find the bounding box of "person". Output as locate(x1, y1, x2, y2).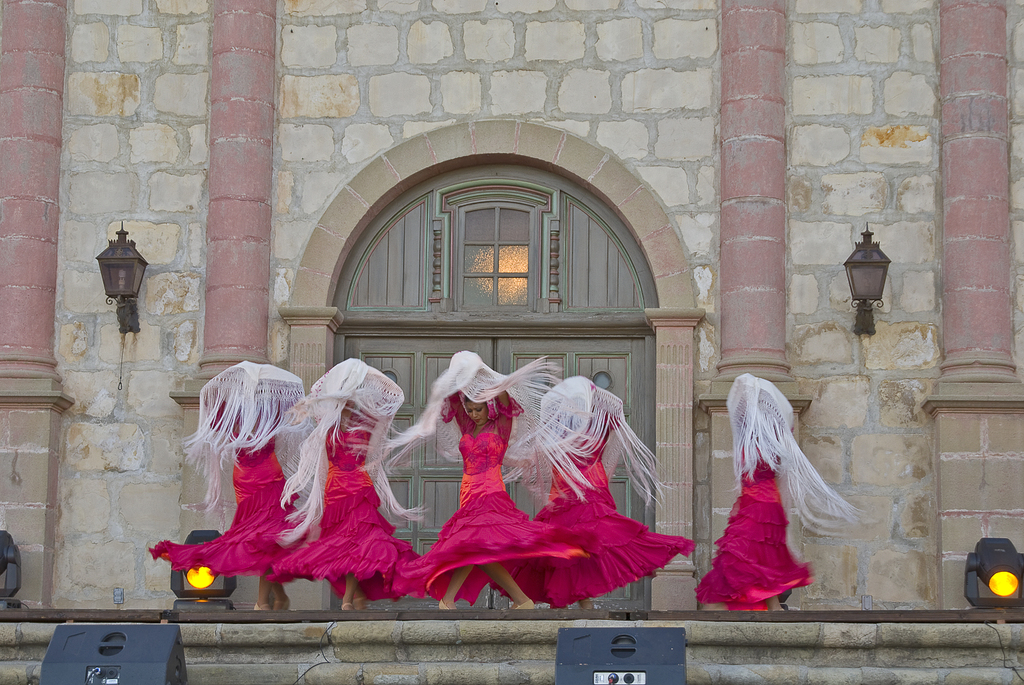
locate(484, 376, 695, 610).
